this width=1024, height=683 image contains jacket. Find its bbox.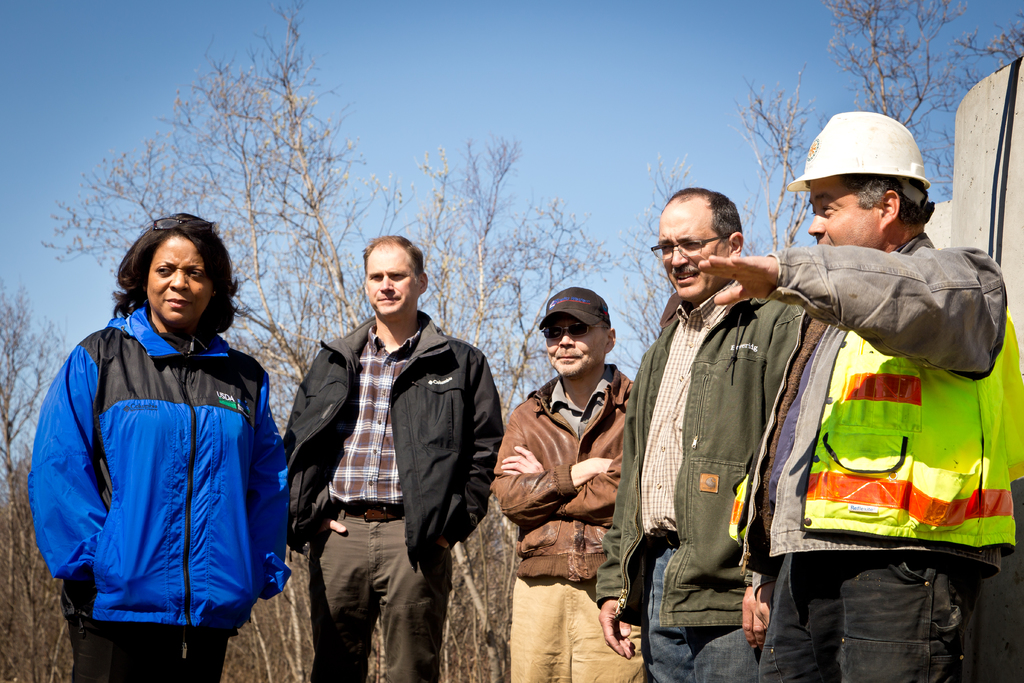
<box>737,224,1022,570</box>.
